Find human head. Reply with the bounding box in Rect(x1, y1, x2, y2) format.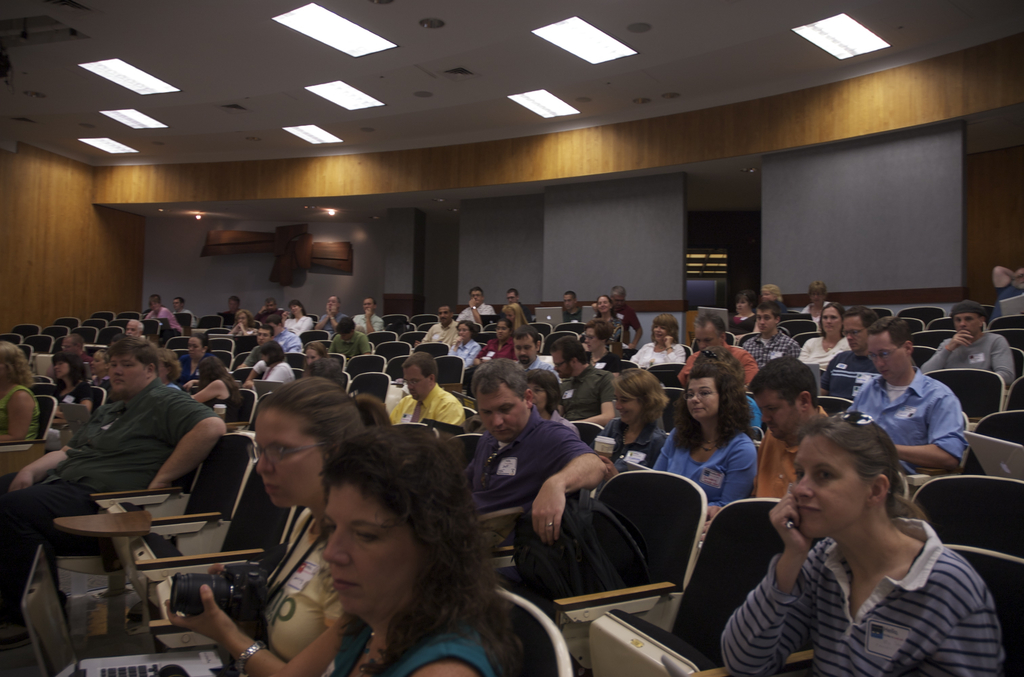
Rect(360, 295, 376, 314).
